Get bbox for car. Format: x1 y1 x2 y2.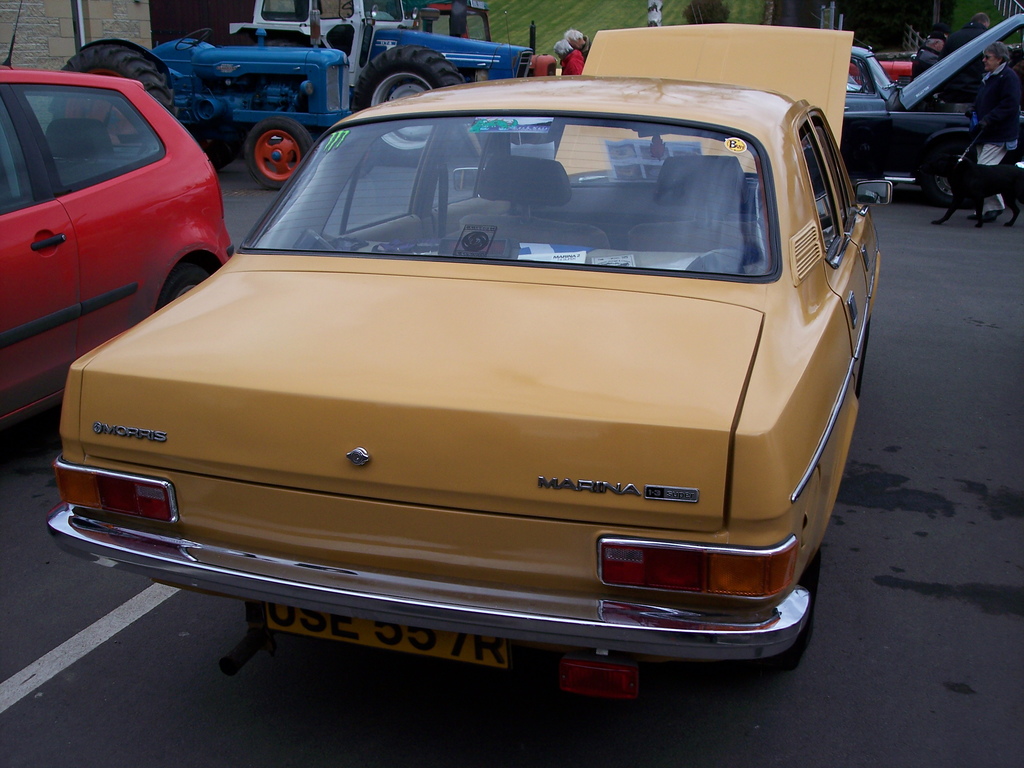
51 24 892 663.
